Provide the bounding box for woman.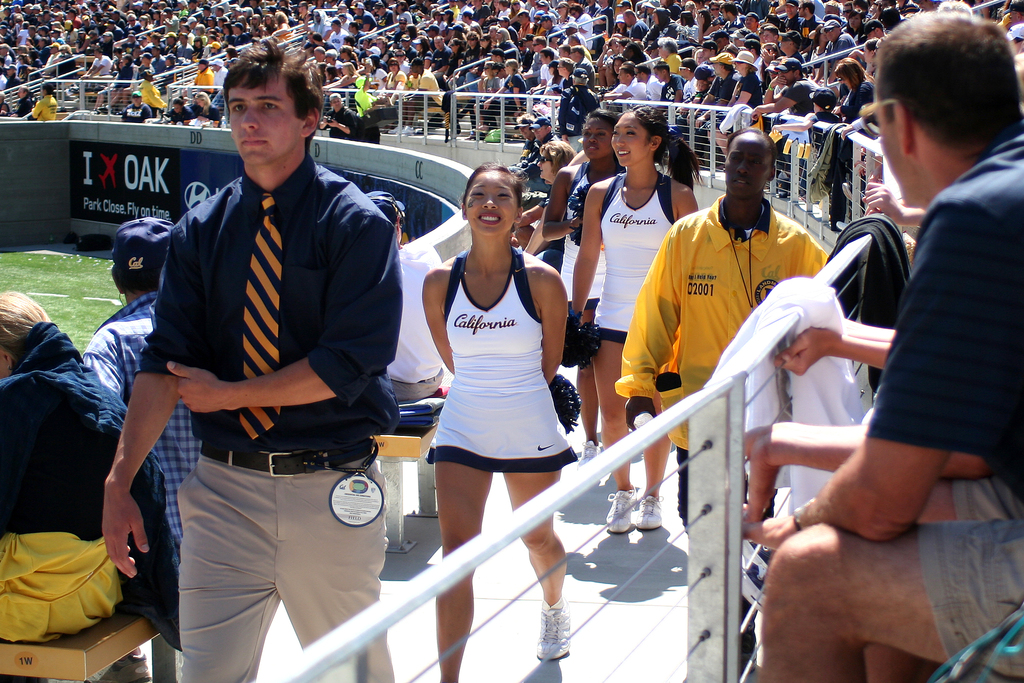
825 54 881 249.
